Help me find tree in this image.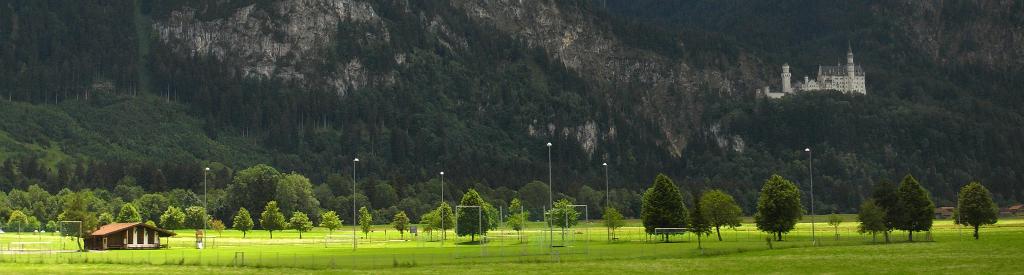
Found it: rect(887, 176, 937, 240).
